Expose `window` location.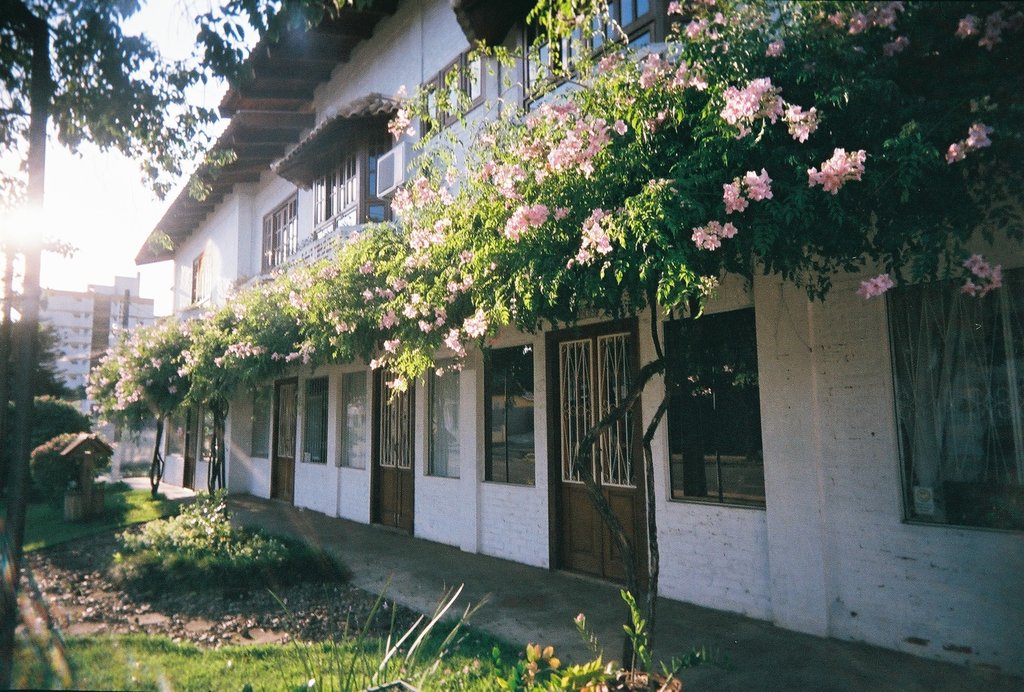
Exposed at [420,352,460,475].
